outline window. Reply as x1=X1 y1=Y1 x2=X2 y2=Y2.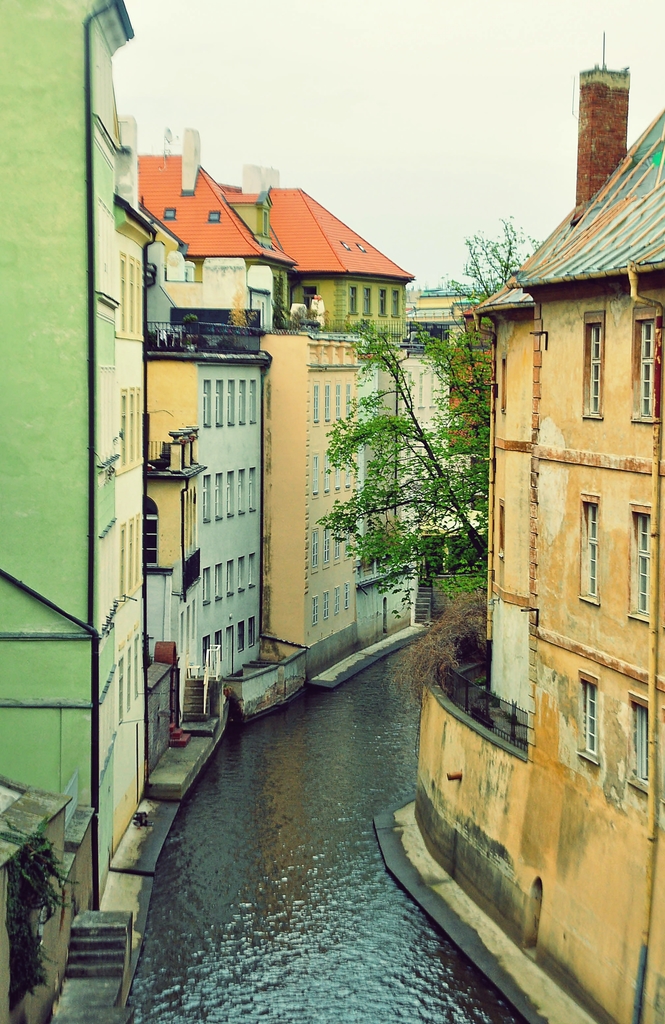
x1=120 y1=657 x2=124 y2=723.
